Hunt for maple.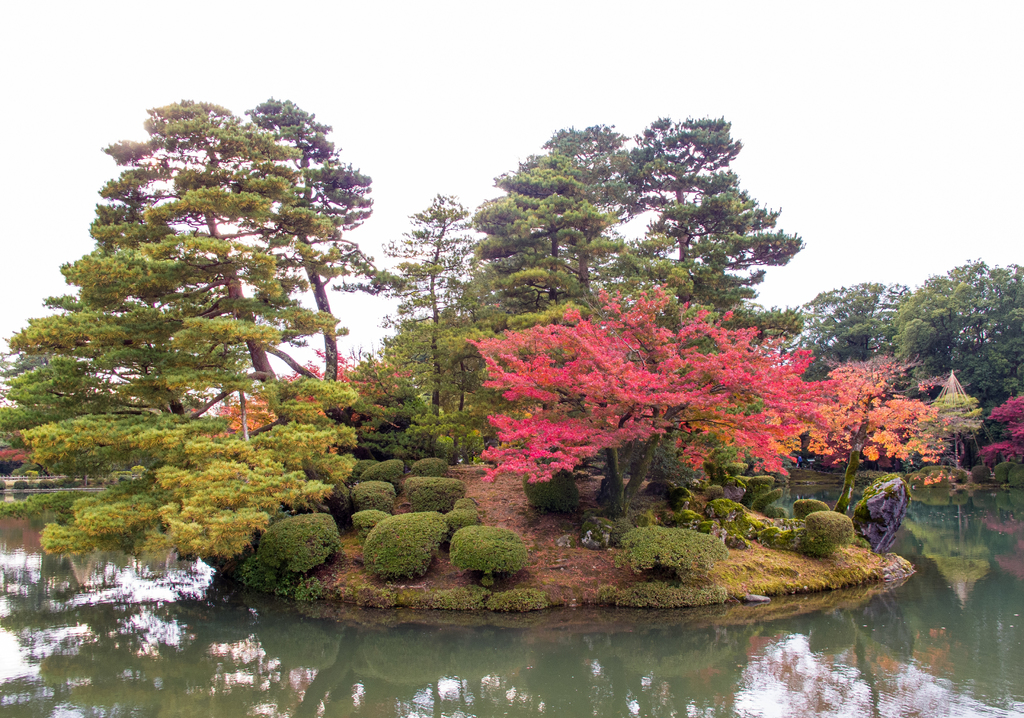
Hunted down at {"x1": 218, "y1": 393, "x2": 271, "y2": 440}.
